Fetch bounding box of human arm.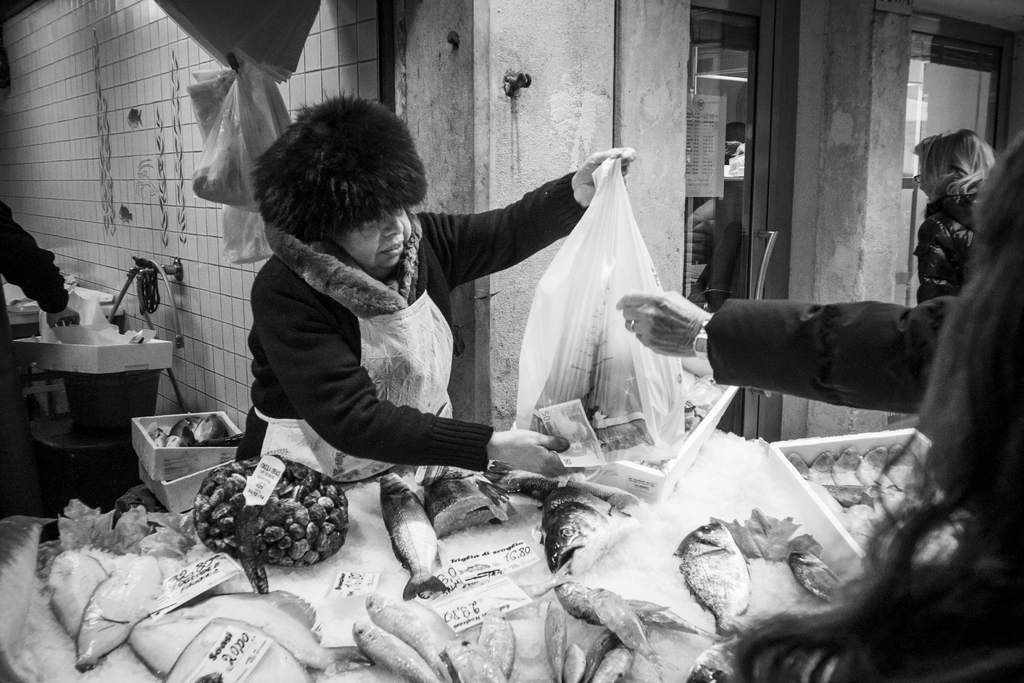
Bbox: [x1=270, y1=279, x2=593, y2=483].
